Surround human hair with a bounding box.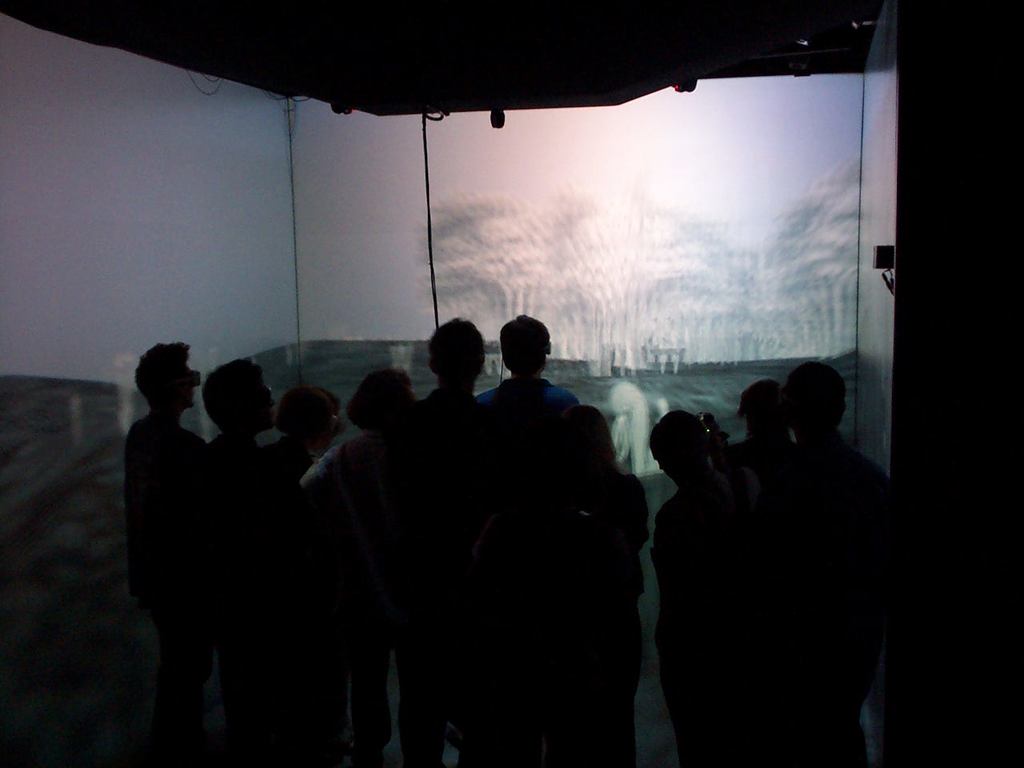
box=[497, 314, 547, 376].
